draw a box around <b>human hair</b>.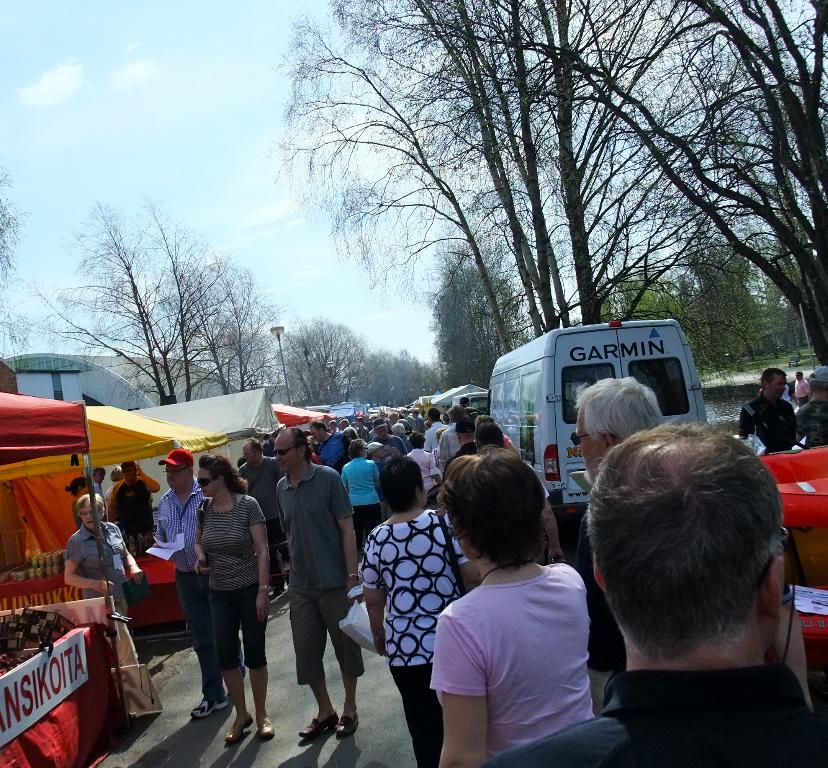
76/494/107/518.
